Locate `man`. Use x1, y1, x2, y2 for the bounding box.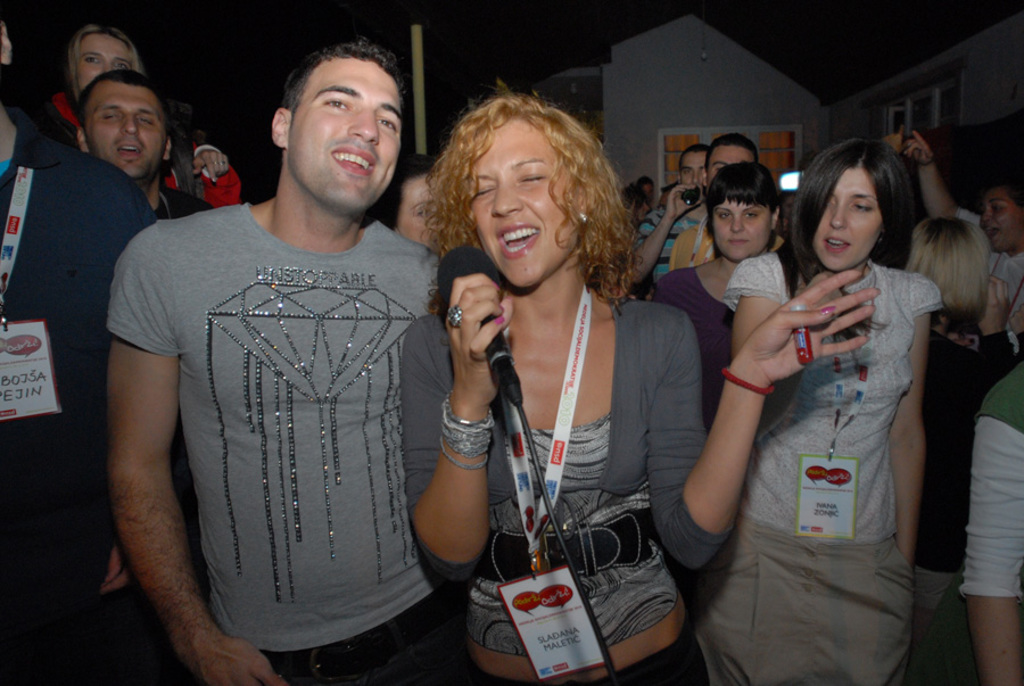
671, 127, 759, 273.
